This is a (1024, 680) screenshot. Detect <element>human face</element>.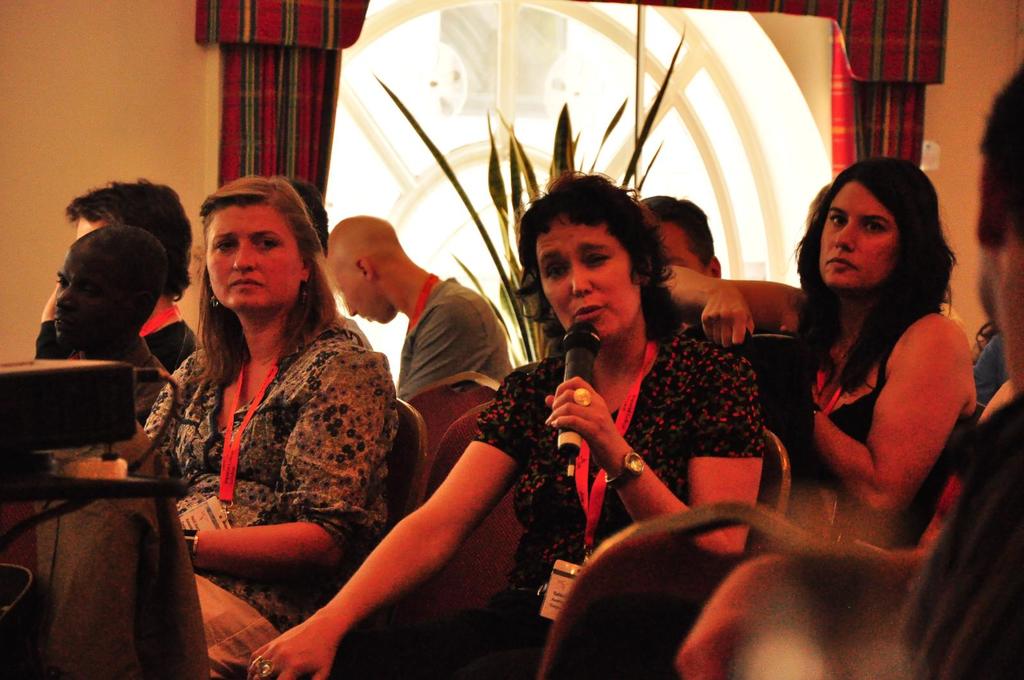
(x1=655, y1=222, x2=710, y2=274).
